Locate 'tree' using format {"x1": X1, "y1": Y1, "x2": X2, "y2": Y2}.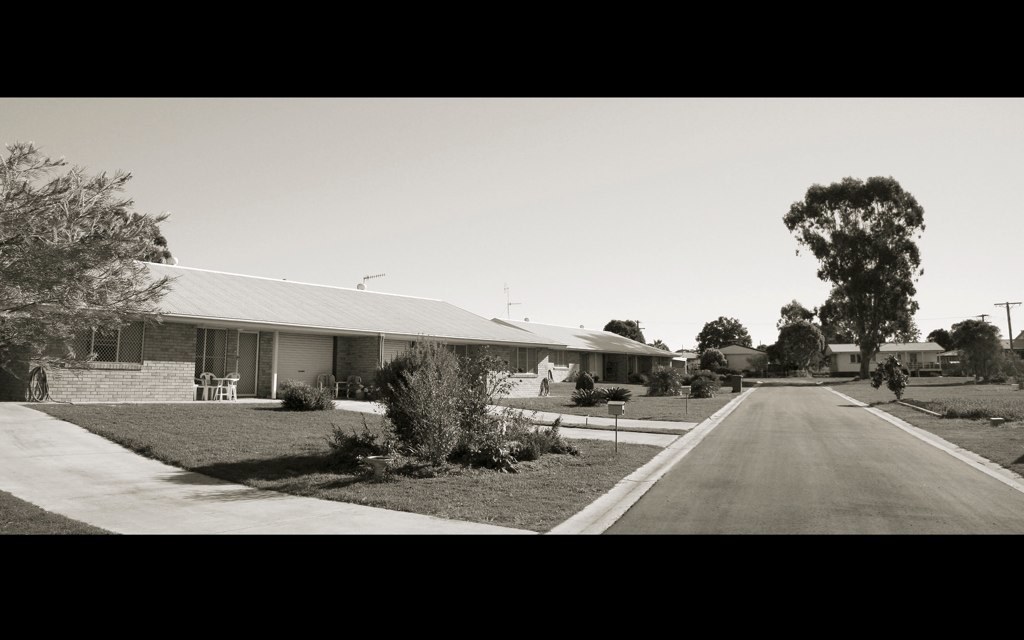
{"x1": 696, "y1": 319, "x2": 753, "y2": 355}.
